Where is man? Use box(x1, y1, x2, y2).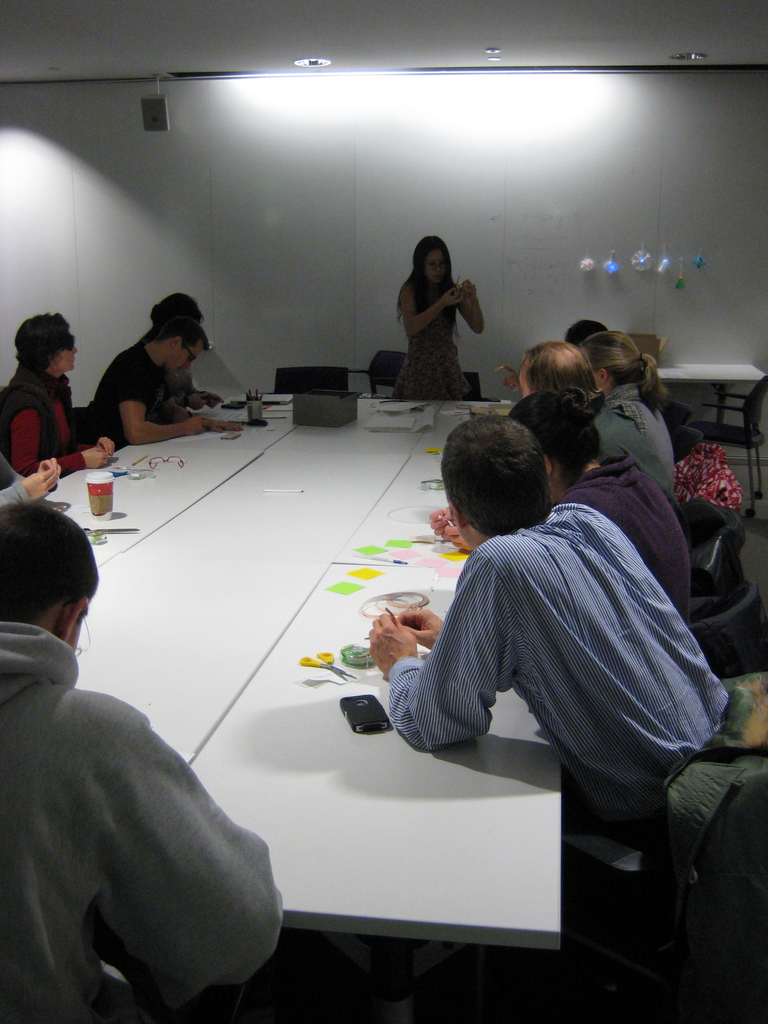
box(427, 388, 692, 627).
